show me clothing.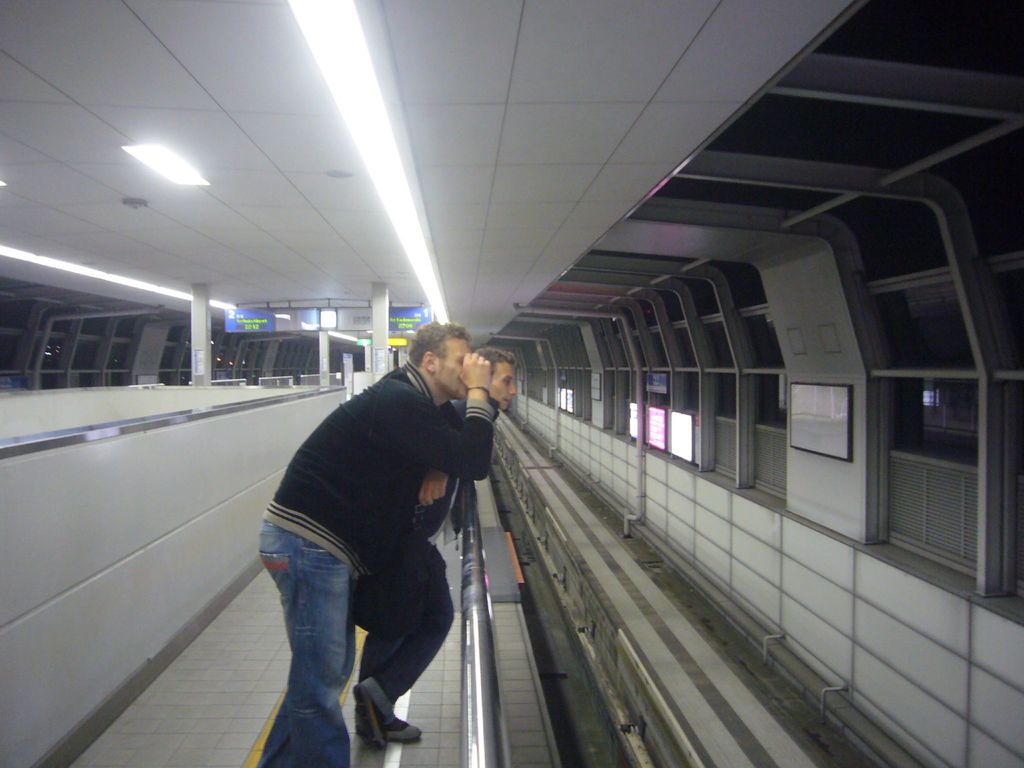
clothing is here: x1=287 y1=313 x2=502 y2=719.
